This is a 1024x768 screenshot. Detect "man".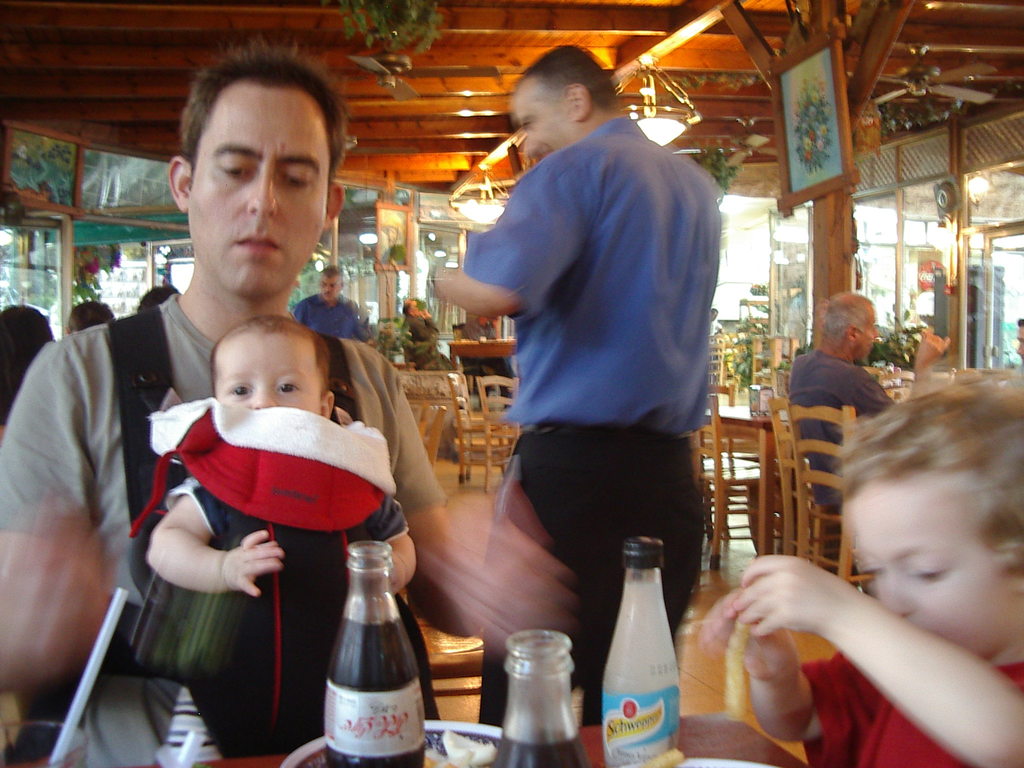
crop(0, 46, 562, 767).
